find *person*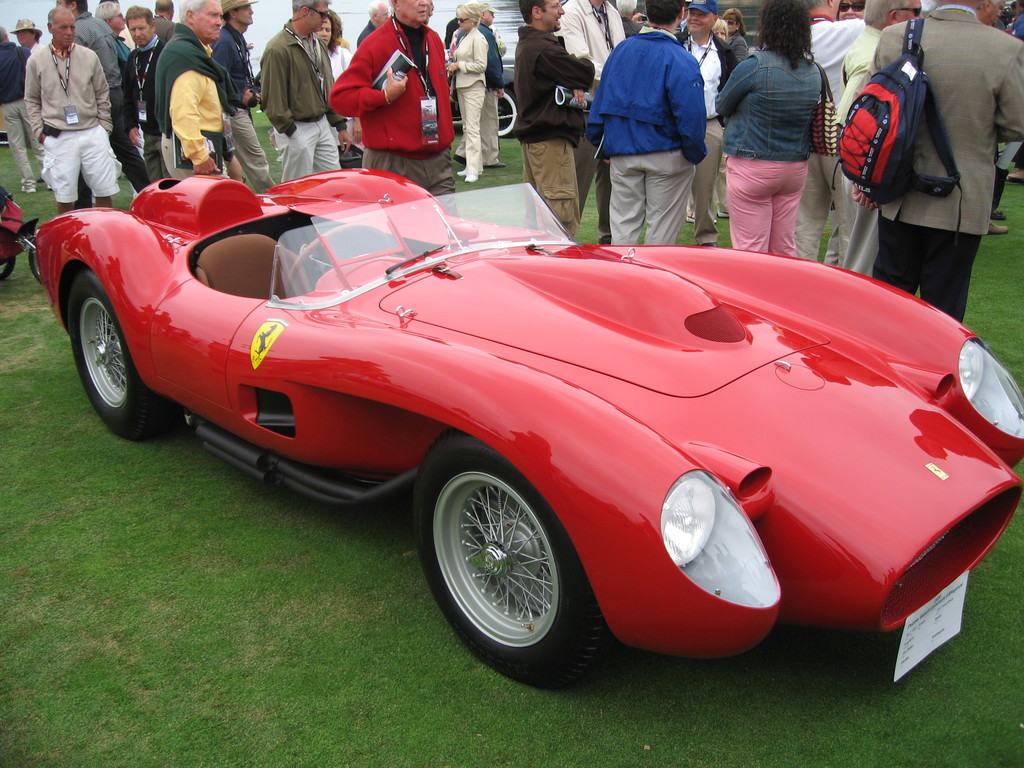
rect(676, 0, 739, 246)
